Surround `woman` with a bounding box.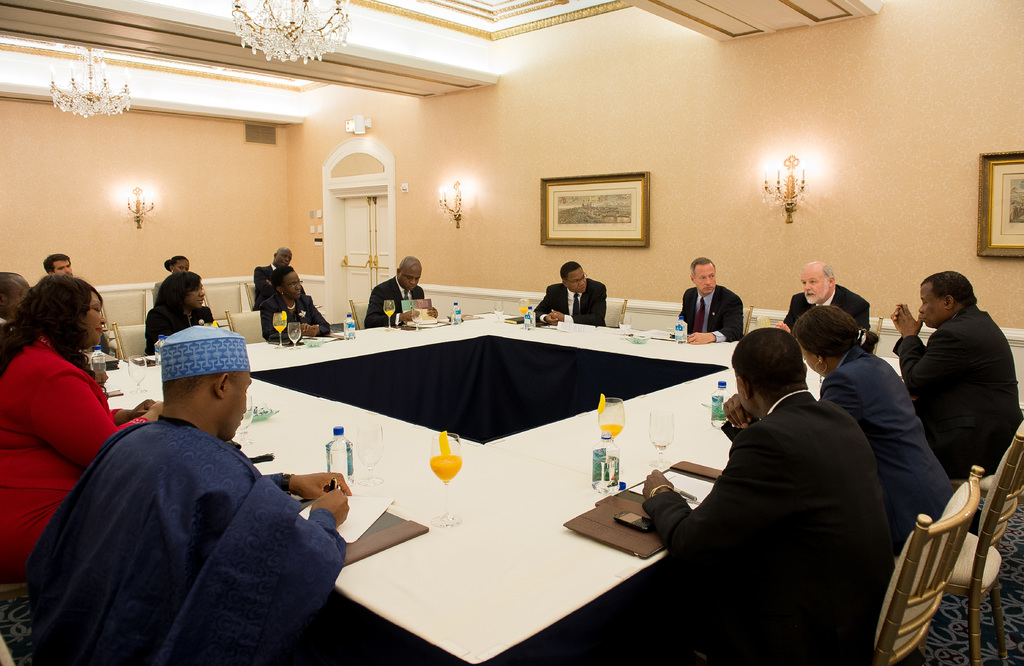
crop(262, 266, 330, 336).
